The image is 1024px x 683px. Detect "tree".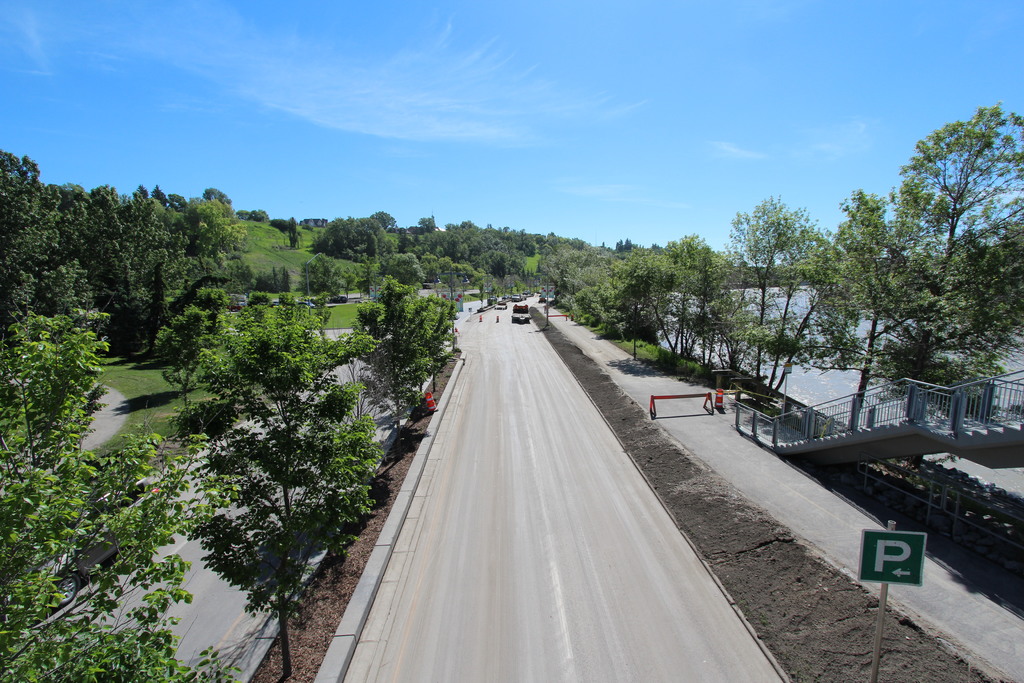
Detection: pyautogui.locateOnScreen(379, 251, 426, 284).
